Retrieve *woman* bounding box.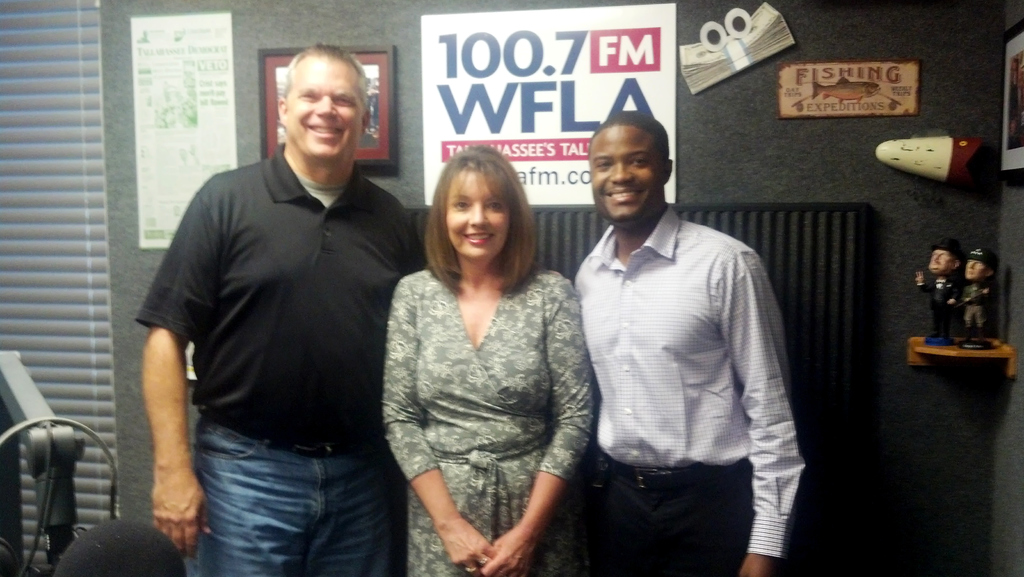
Bounding box: (left=372, top=152, right=606, bottom=576).
